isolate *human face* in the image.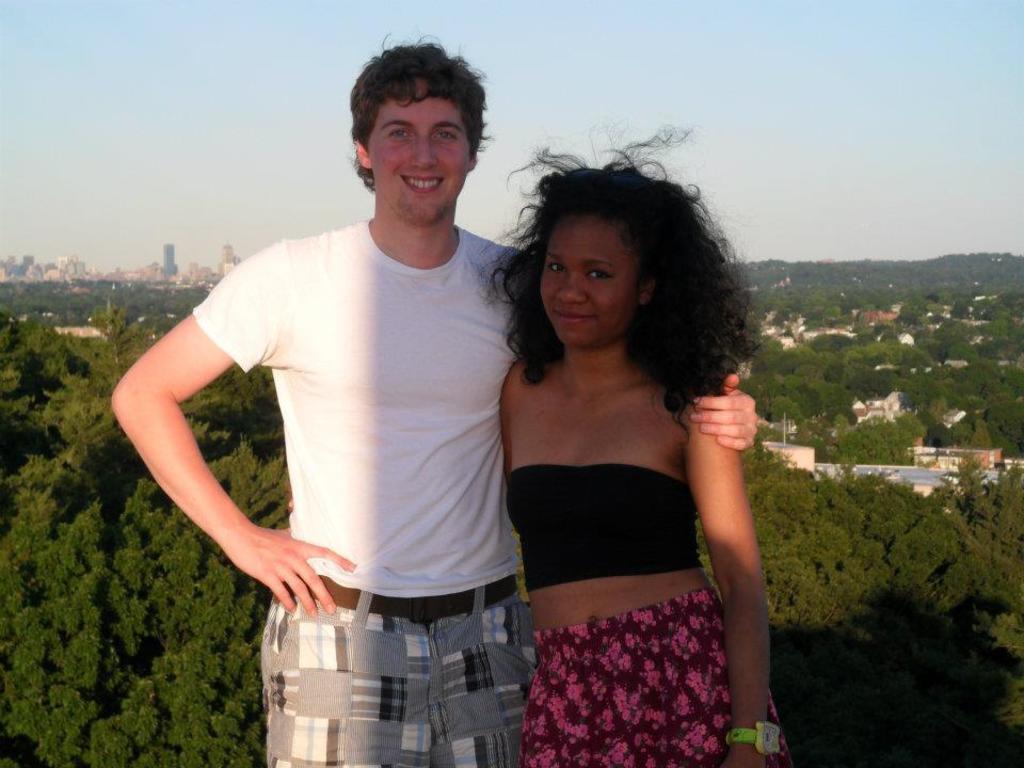
Isolated region: <box>368,75,474,225</box>.
